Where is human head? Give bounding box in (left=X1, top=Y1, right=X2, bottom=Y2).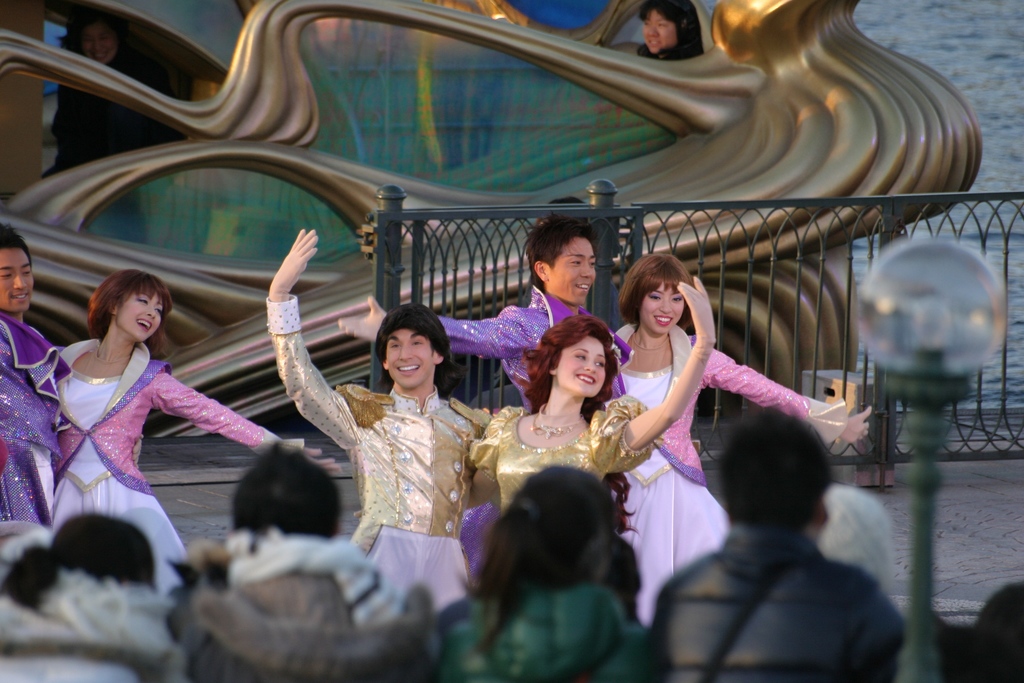
(left=102, top=269, right=181, bottom=342).
